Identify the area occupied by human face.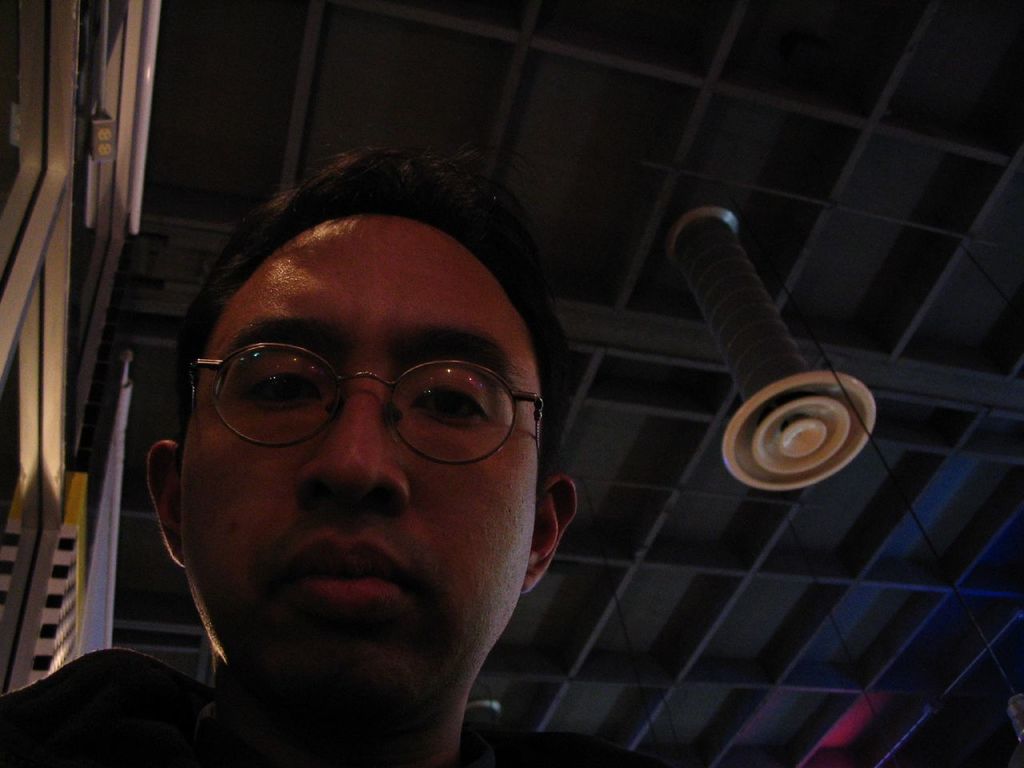
Area: {"x1": 181, "y1": 213, "x2": 535, "y2": 717}.
